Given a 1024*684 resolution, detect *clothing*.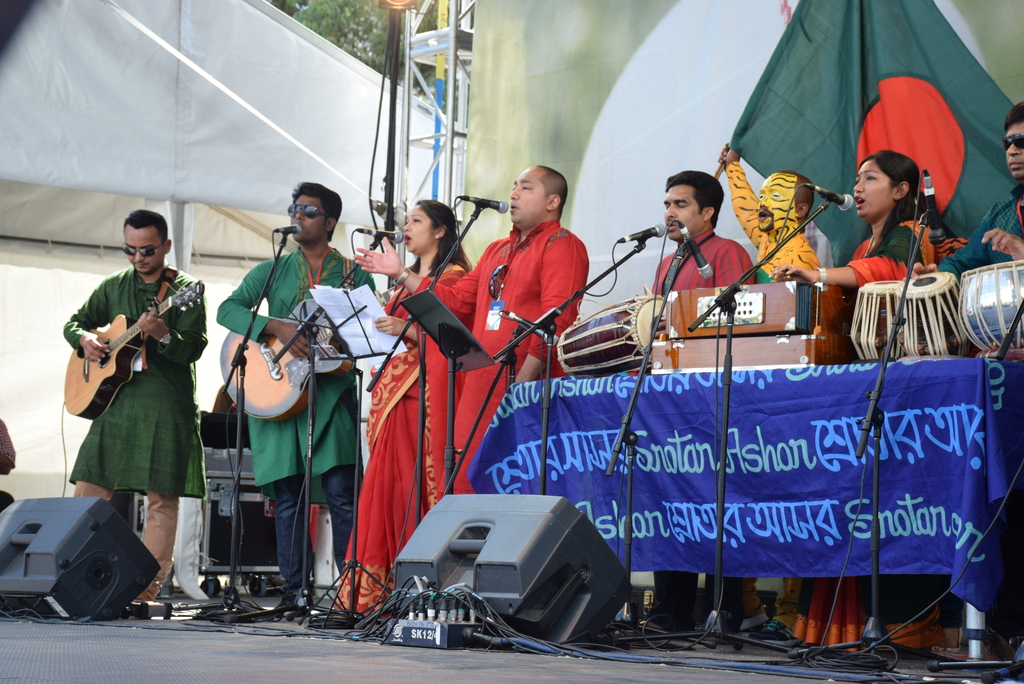
[x1=226, y1=244, x2=372, y2=593].
